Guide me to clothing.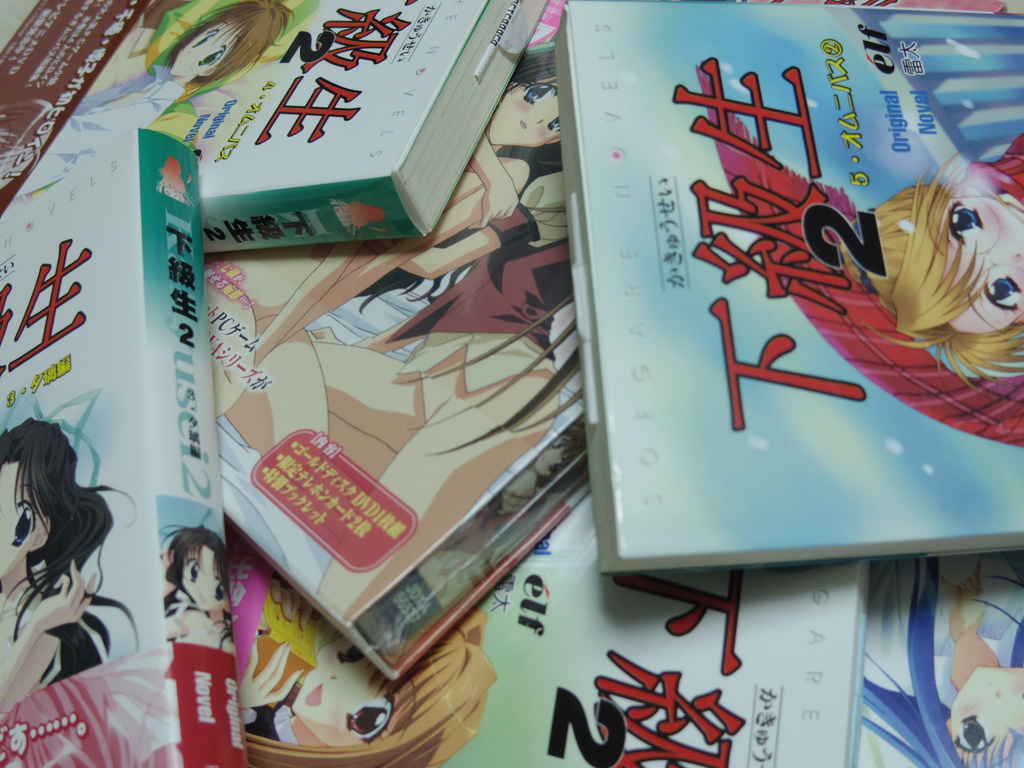
Guidance: {"x1": 19, "y1": 67, "x2": 188, "y2": 199}.
